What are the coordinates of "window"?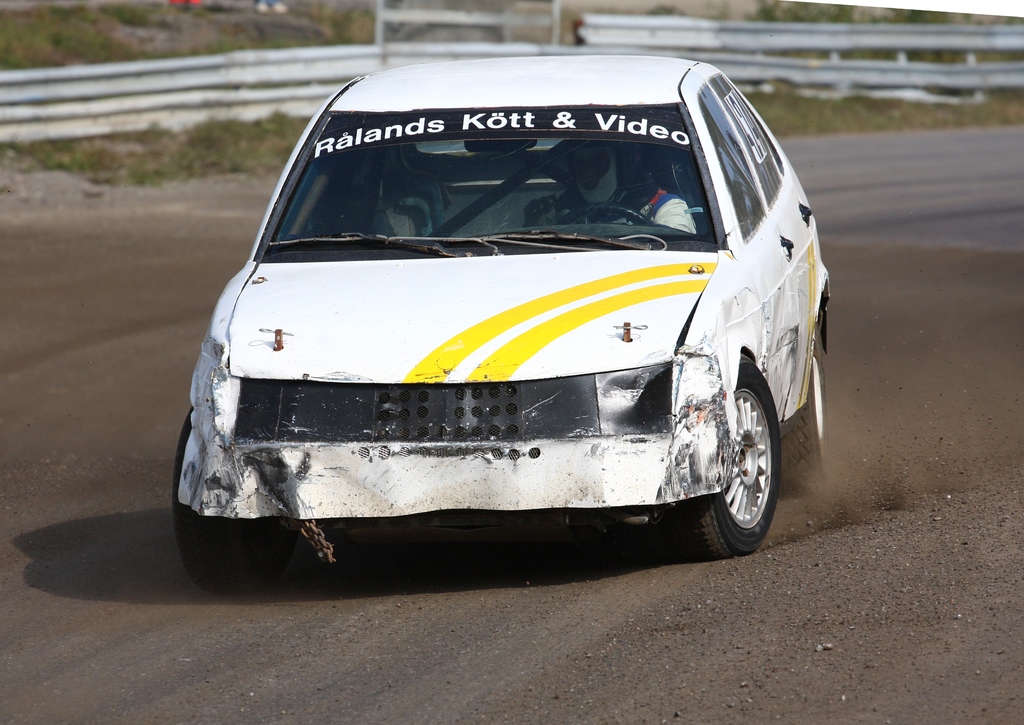
crop(719, 69, 787, 245).
